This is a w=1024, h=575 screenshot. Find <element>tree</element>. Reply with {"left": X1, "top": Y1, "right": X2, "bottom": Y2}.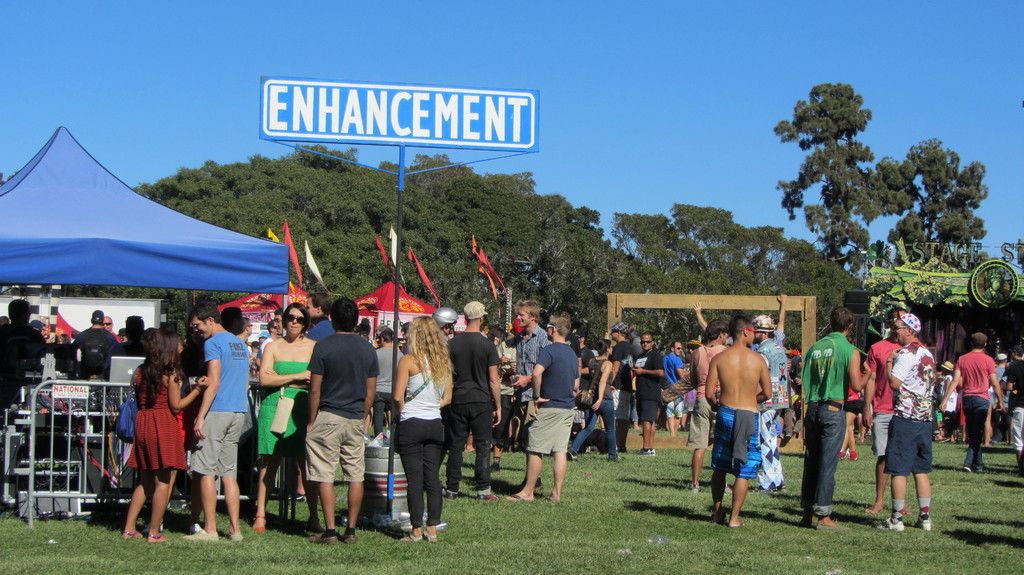
{"left": 348, "top": 150, "right": 500, "bottom": 338}.
